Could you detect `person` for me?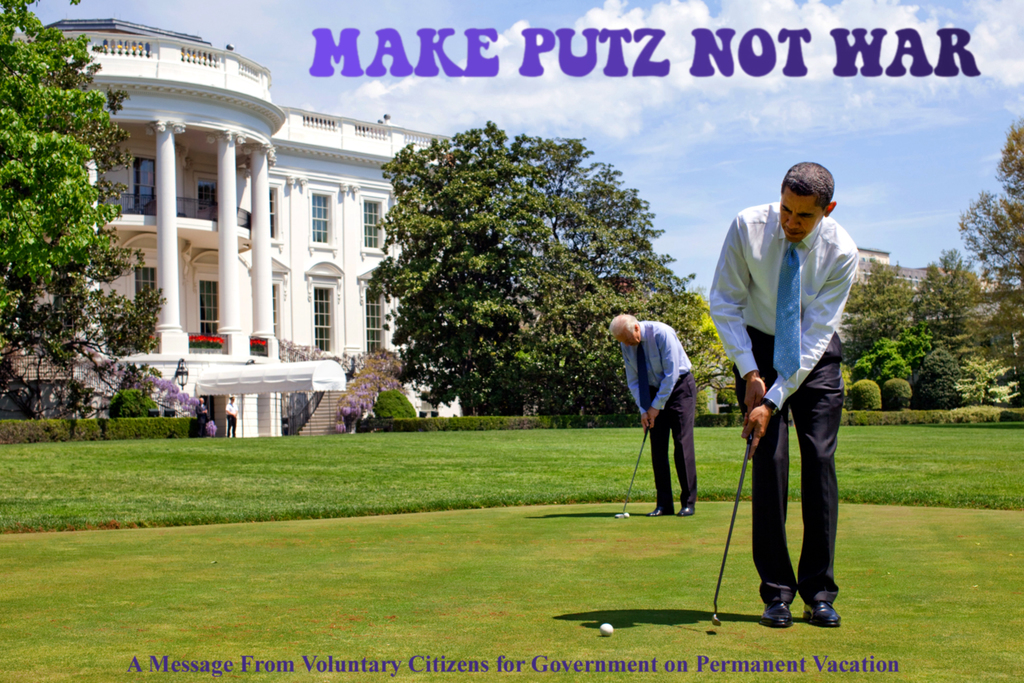
Detection result: BBox(223, 395, 238, 437).
